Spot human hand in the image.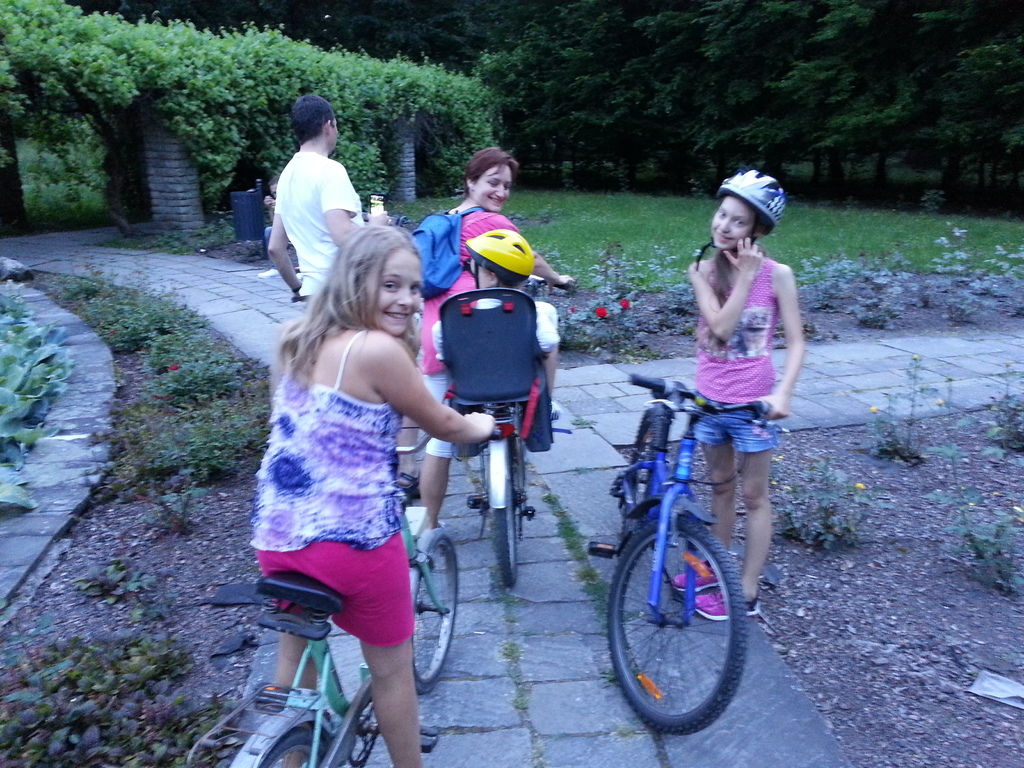
human hand found at box(756, 394, 790, 424).
